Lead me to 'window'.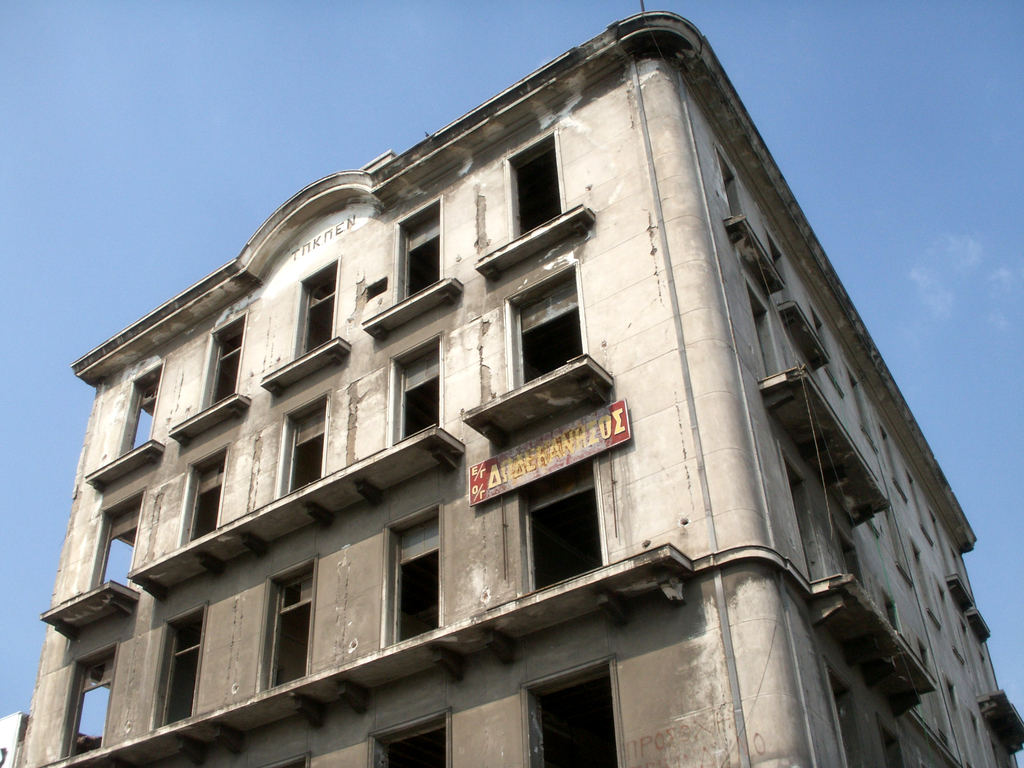
Lead to l=264, t=754, r=308, b=767.
